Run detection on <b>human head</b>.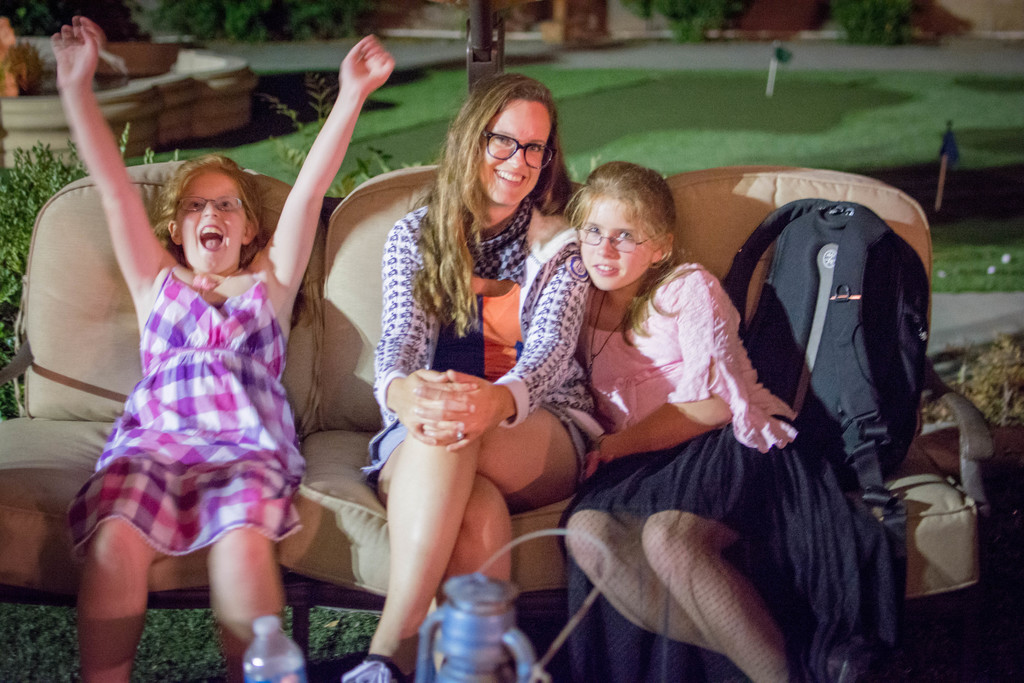
Result: 154 151 244 254.
